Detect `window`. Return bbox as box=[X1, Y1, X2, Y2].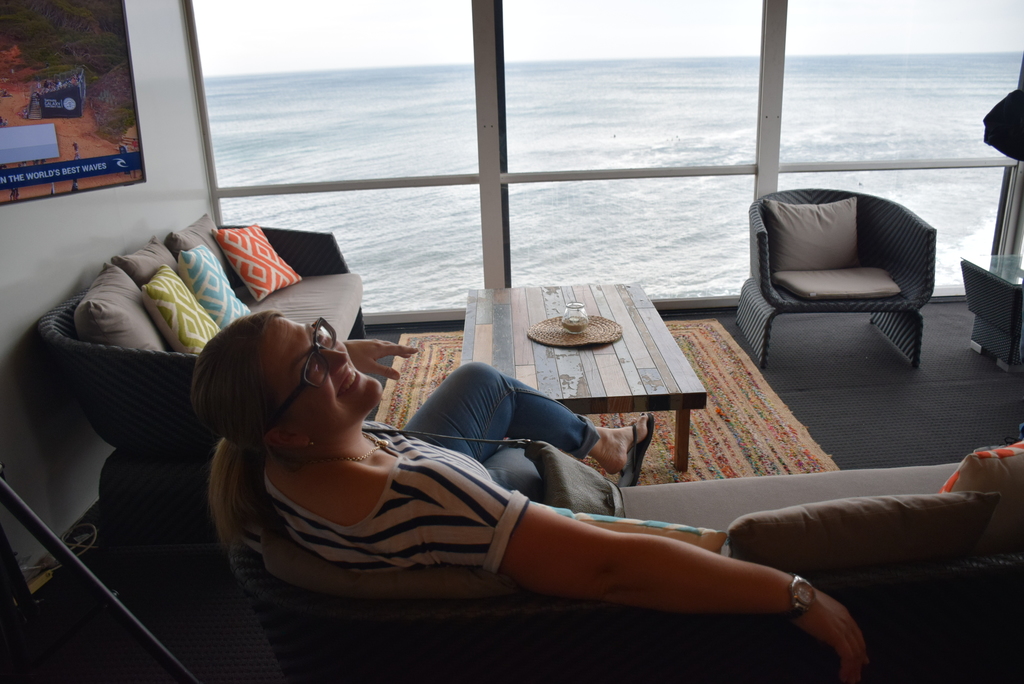
box=[173, 0, 1023, 331].
